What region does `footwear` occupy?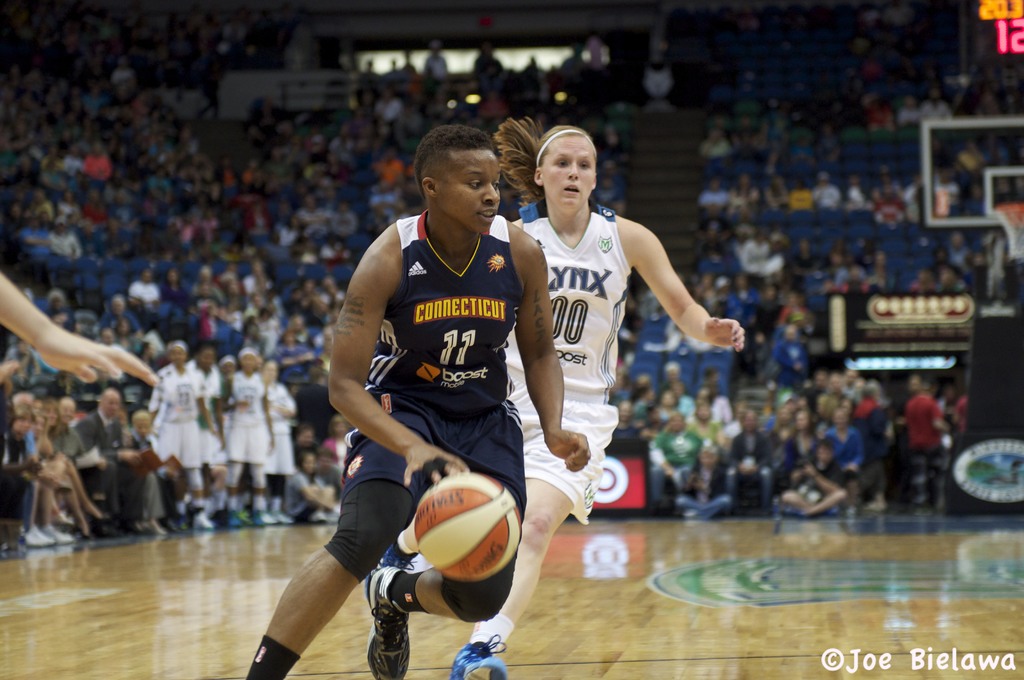
bbox(365, 564, 410, 679).
